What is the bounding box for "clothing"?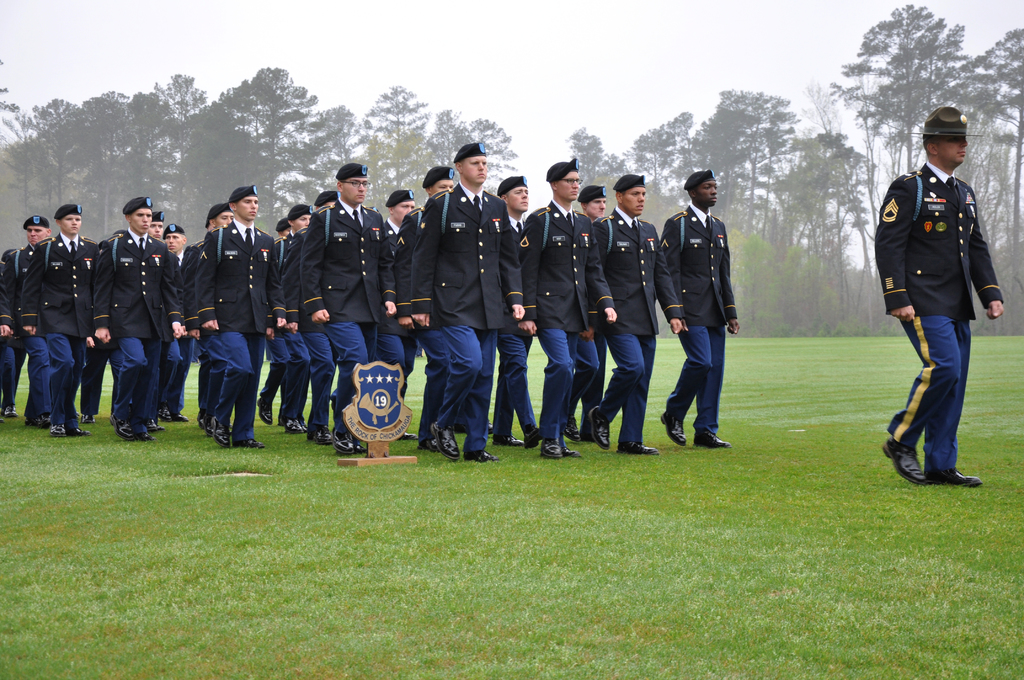
<box>93,220,172,446</box>.
